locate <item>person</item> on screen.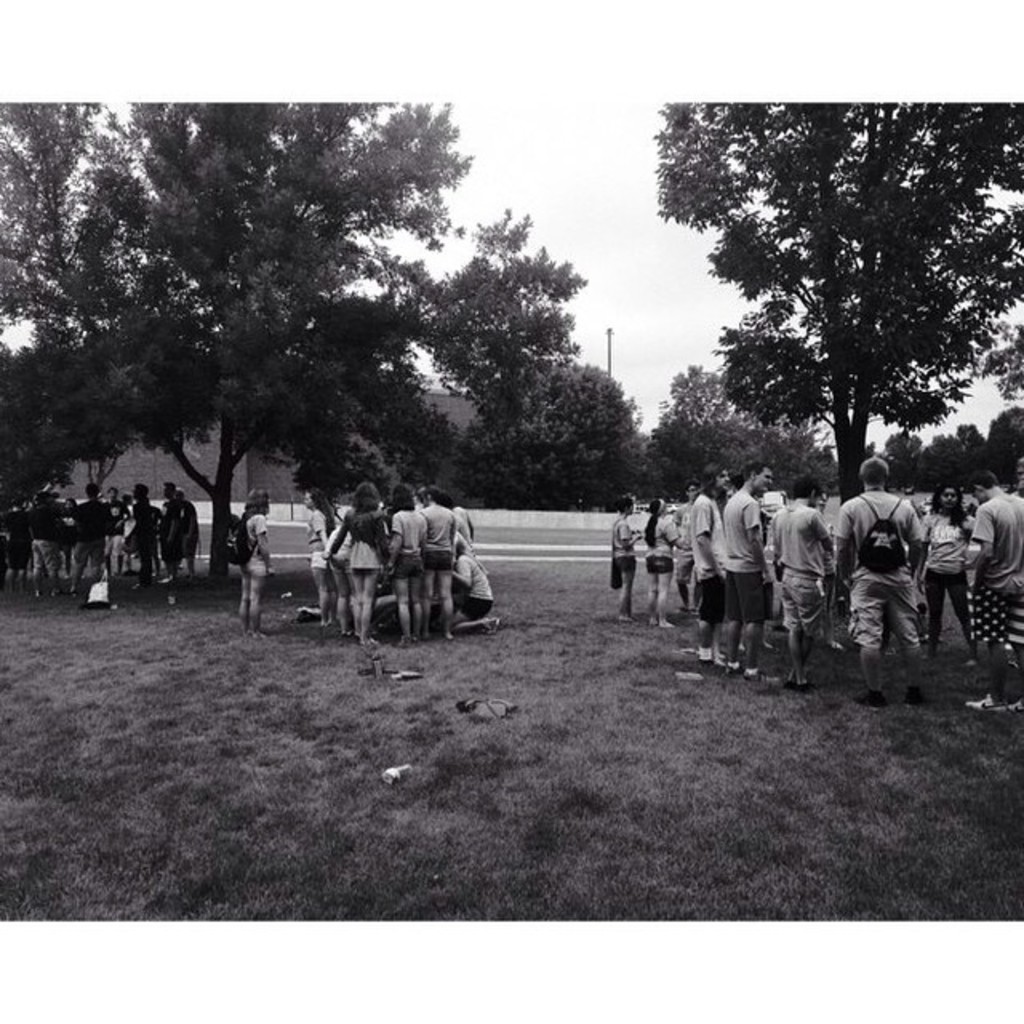
On screen at [101, 480, 131, 566].
